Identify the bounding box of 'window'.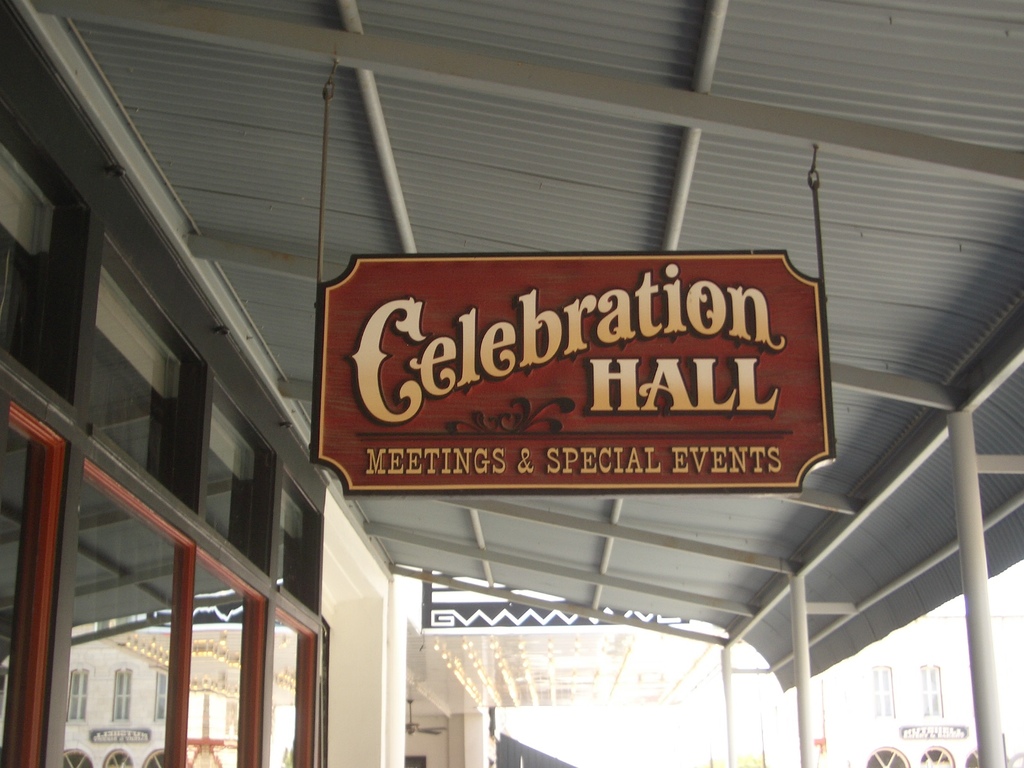
919, 664, 943, 720.
